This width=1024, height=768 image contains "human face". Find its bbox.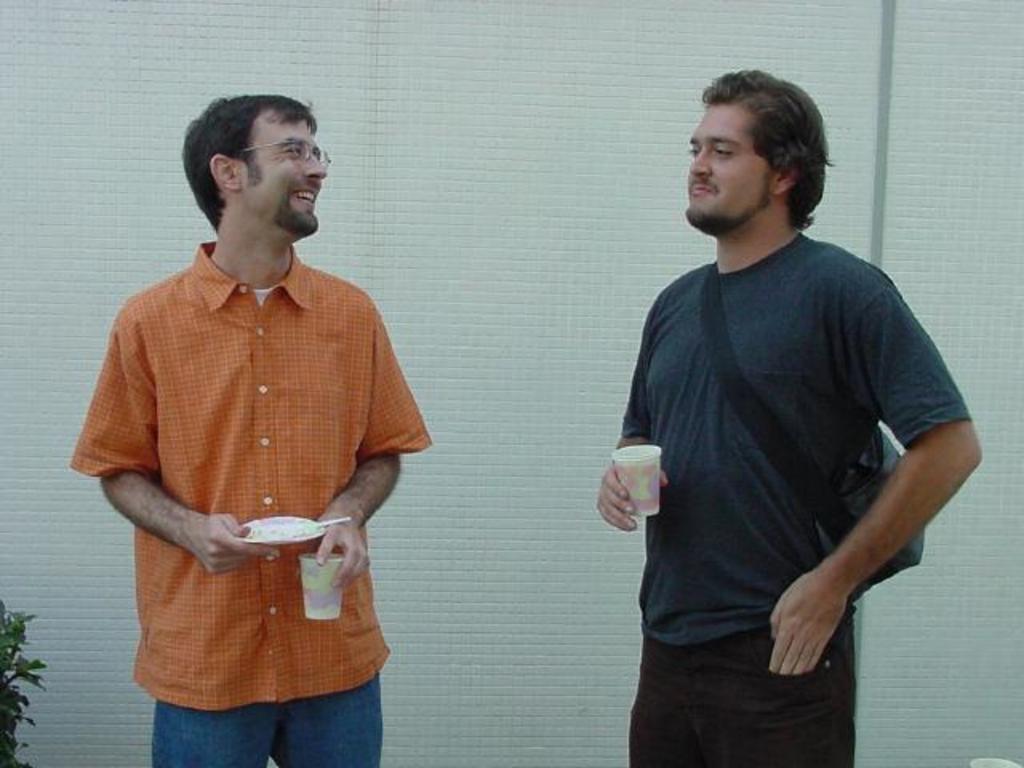
x1=242, y1=112, x2=328, y2=234.
